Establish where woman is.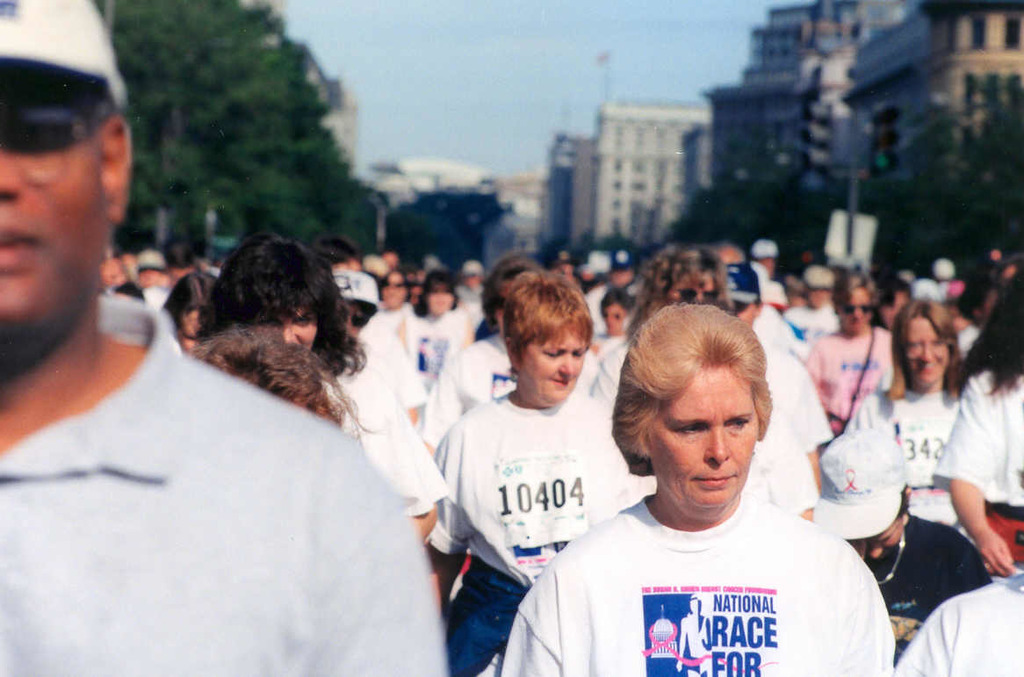
Established at locate(928, 263, 1023, 575).
